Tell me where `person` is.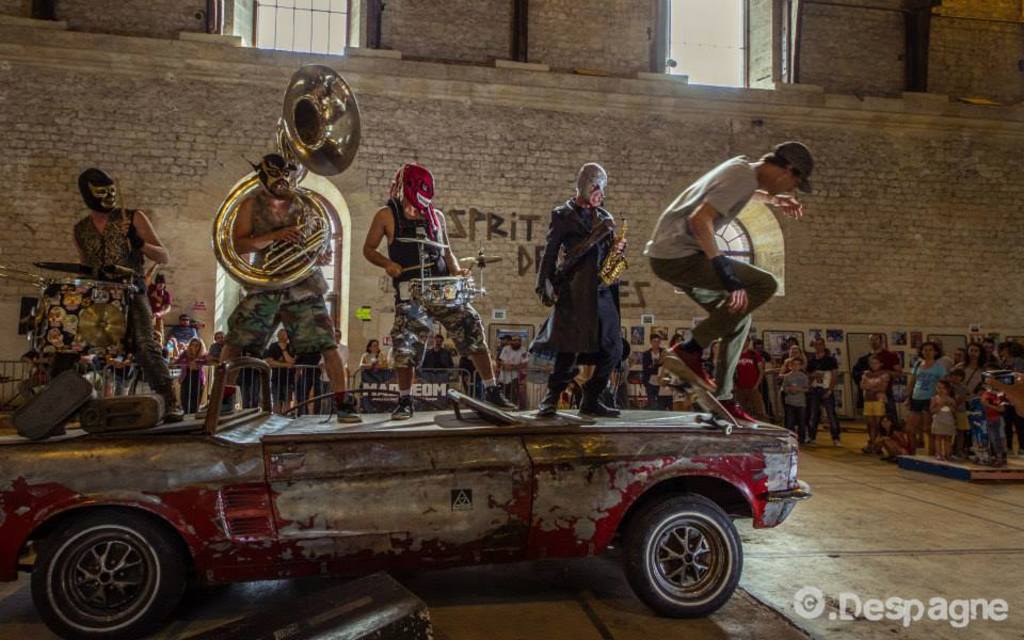
`person` is at region(534, 161, 634, 413).
